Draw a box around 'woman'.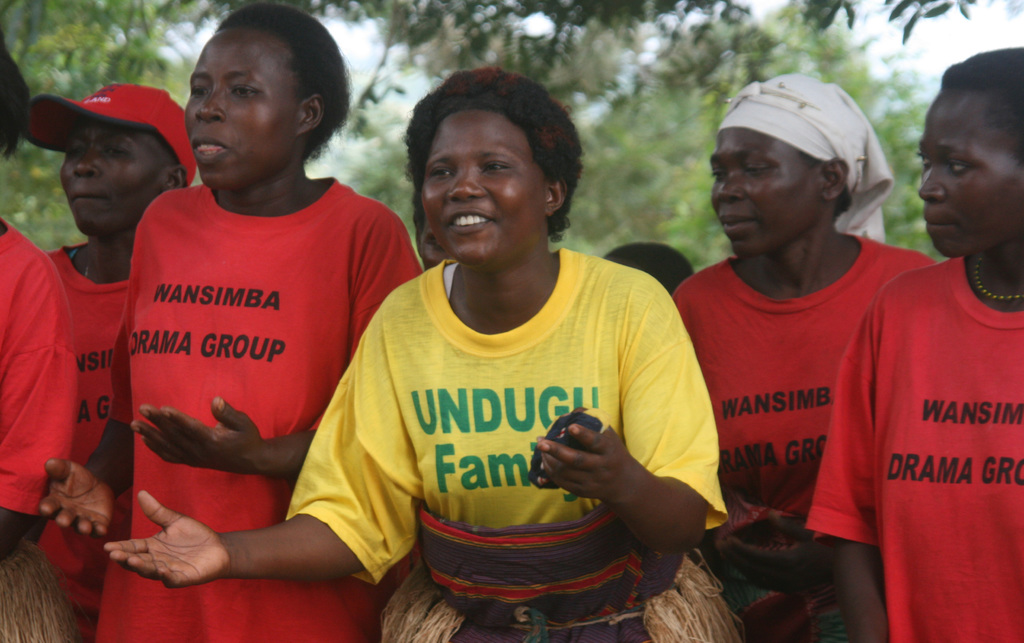
656/69/941/642.
